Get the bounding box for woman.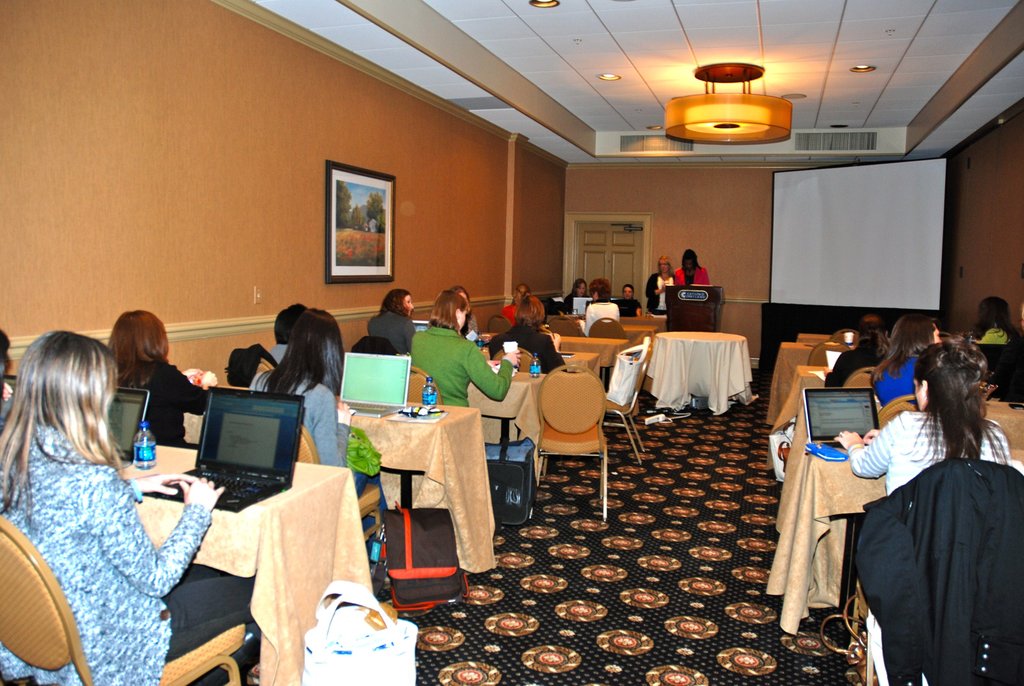
[835, 339, 1023, 685].
